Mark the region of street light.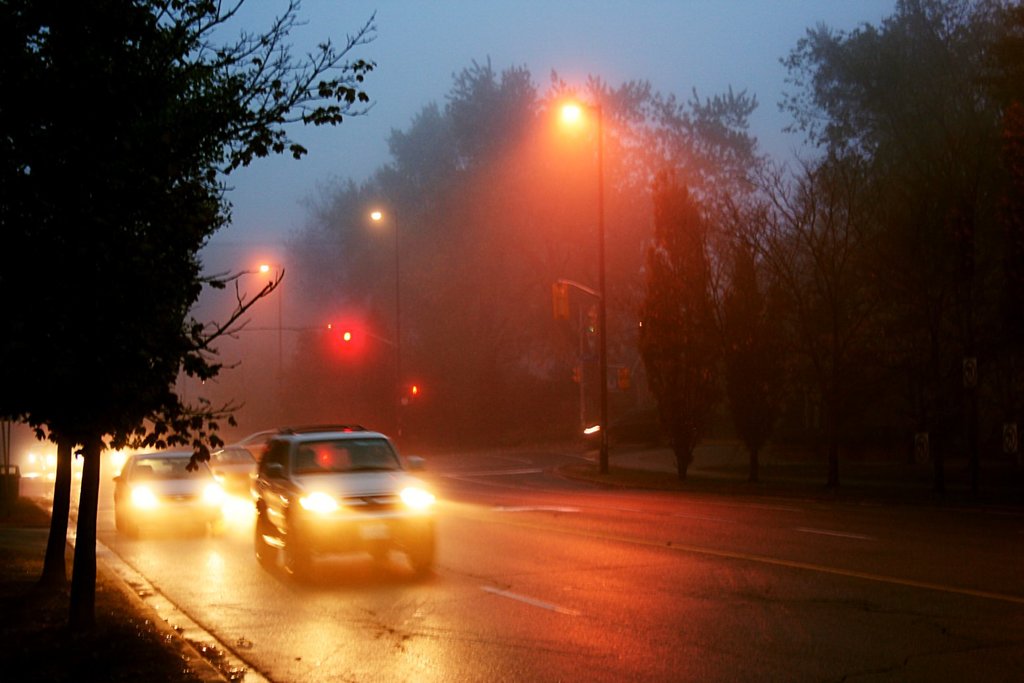
Region: <region>406, 379, 428, 399</region>.
